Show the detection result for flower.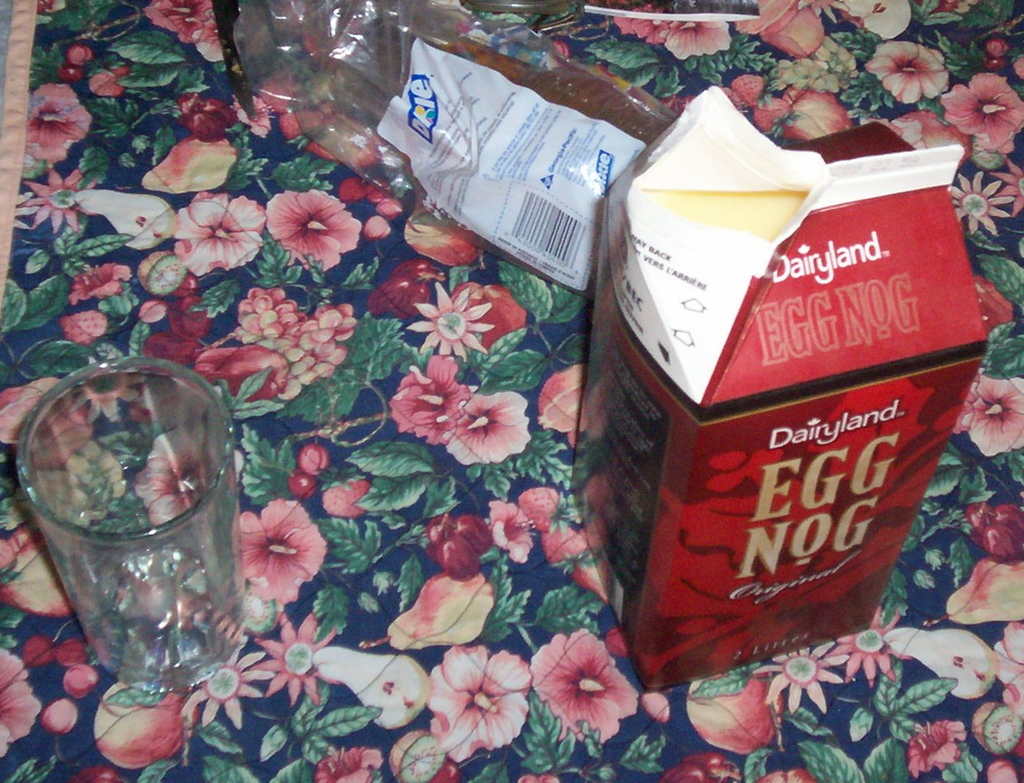
rect(399, 281, 502, 355).
